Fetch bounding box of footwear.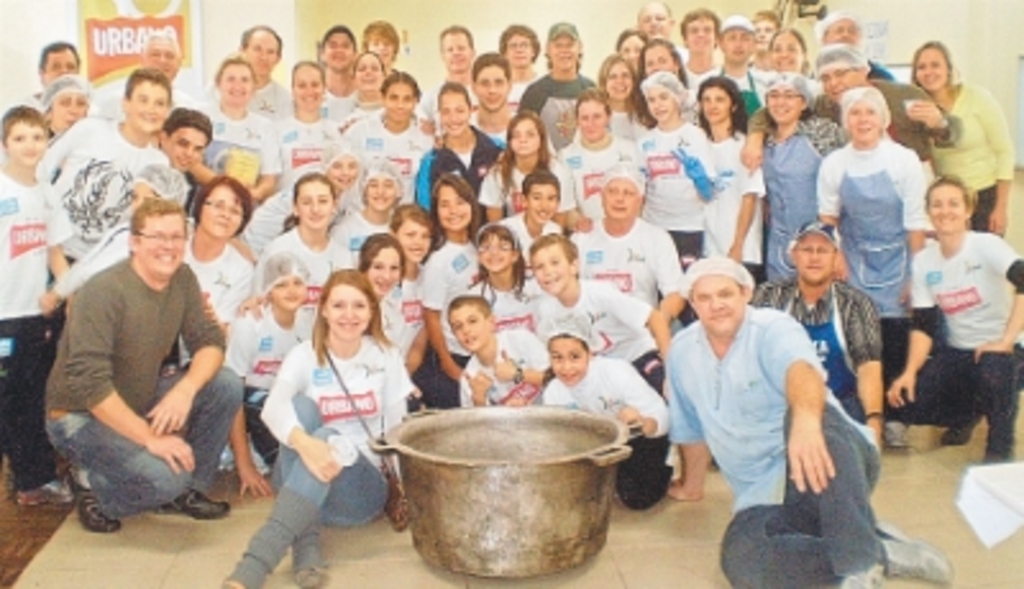
Bbox: rect(67, 466, 125, 535).
